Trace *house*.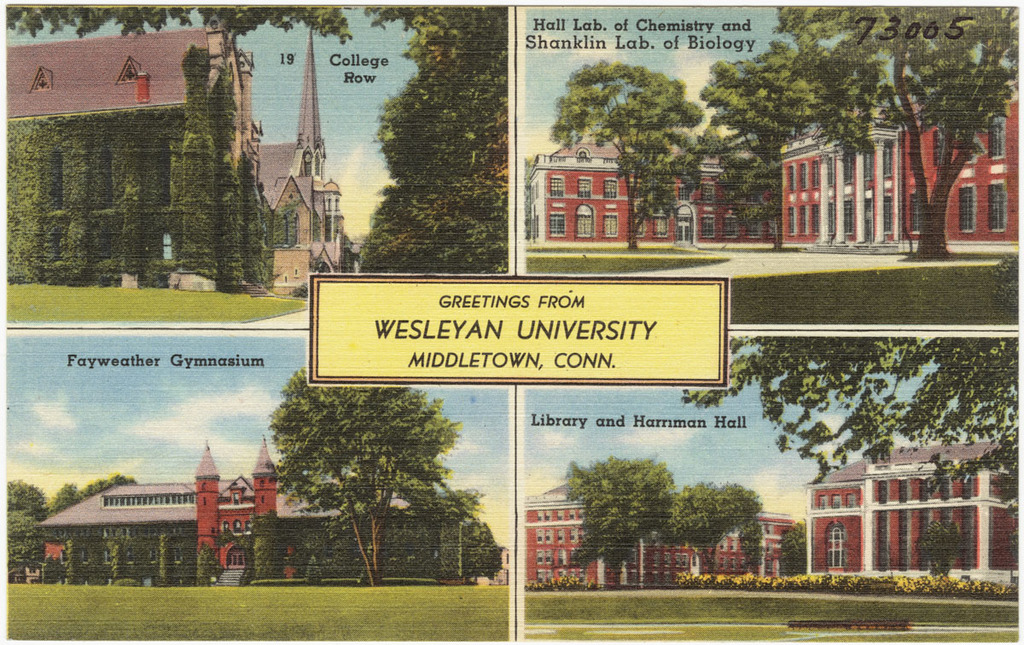
Traced to left=783, top=67, right=1023, bottom=253.
